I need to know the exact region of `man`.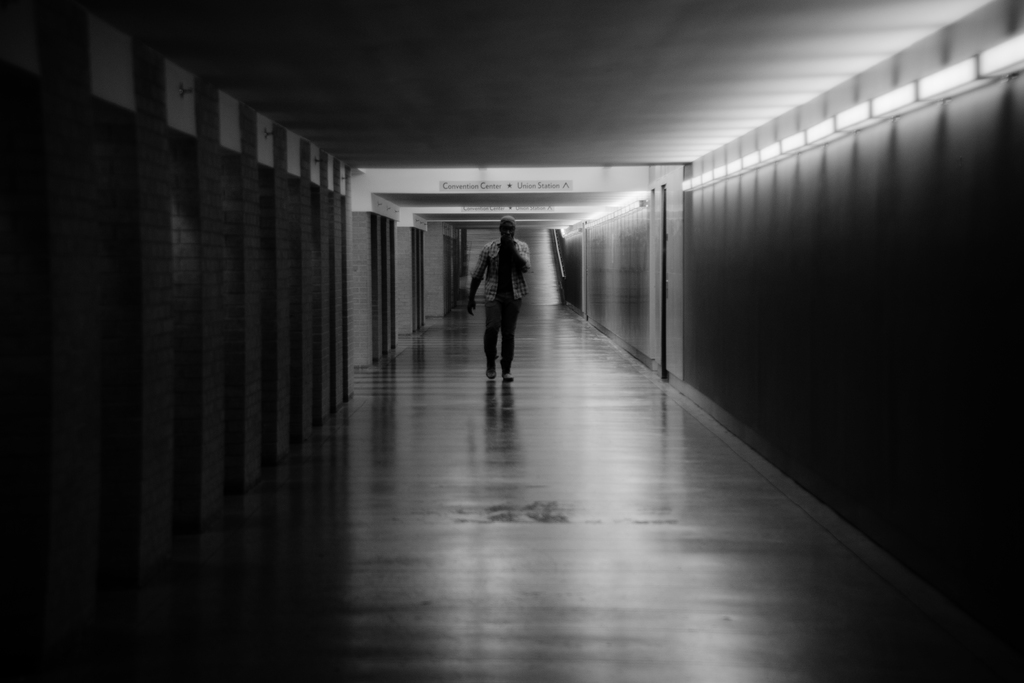
Region: x1=469, y1=225, x2=537, y2=384.
